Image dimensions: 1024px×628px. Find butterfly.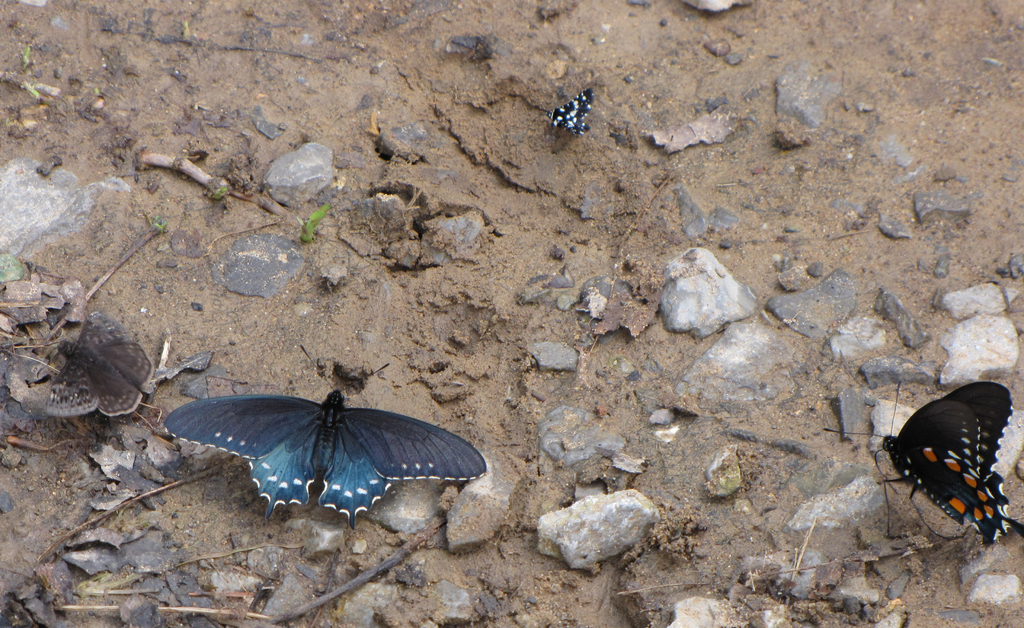
detection(817, 377, 1020, 556).
